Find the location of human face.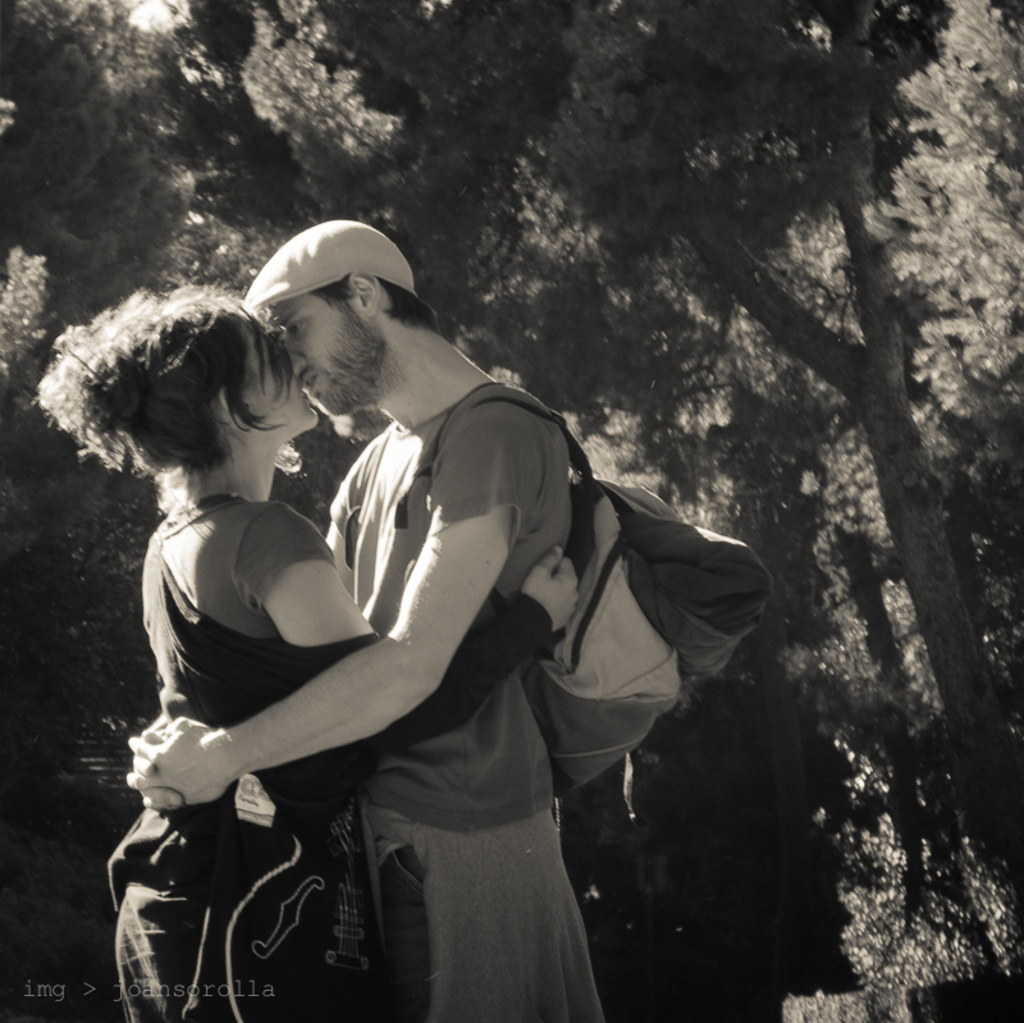
Location: <region>269, 296, 364, 417</region>.
